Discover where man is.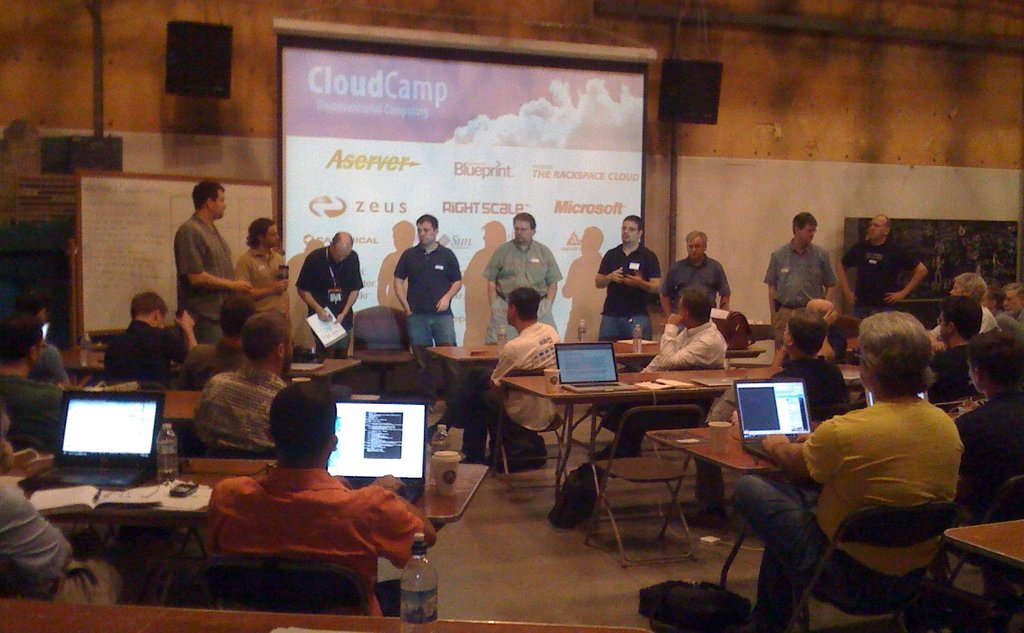
Discovered at x1=925 y1=271 x2=1002 y2=332.
